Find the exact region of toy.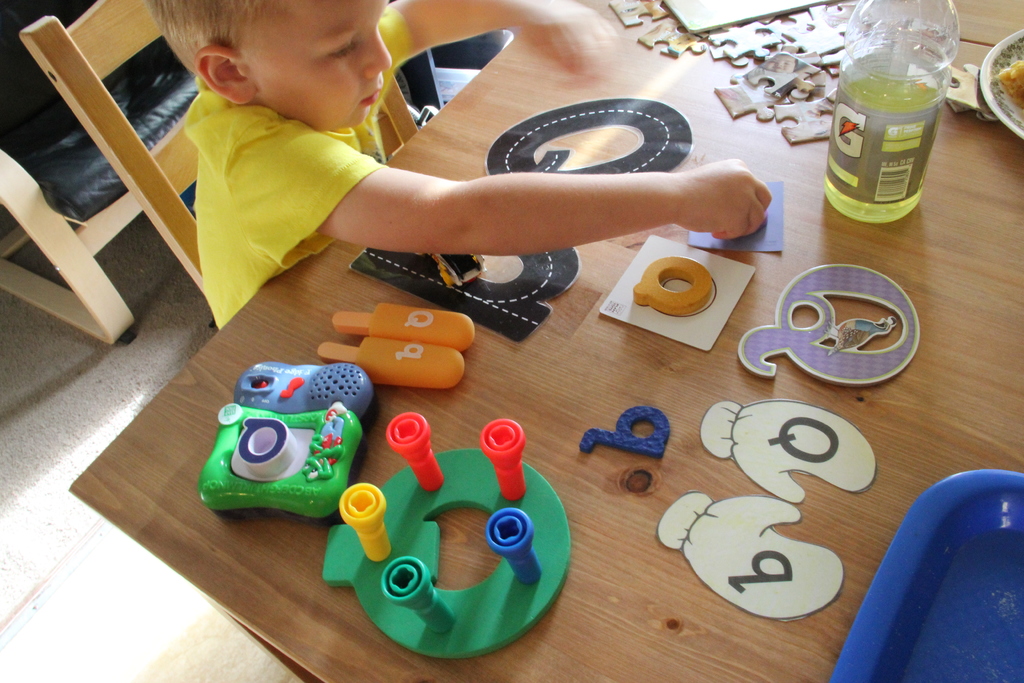
Exact region: select_region(378, 556, 455, 638).
